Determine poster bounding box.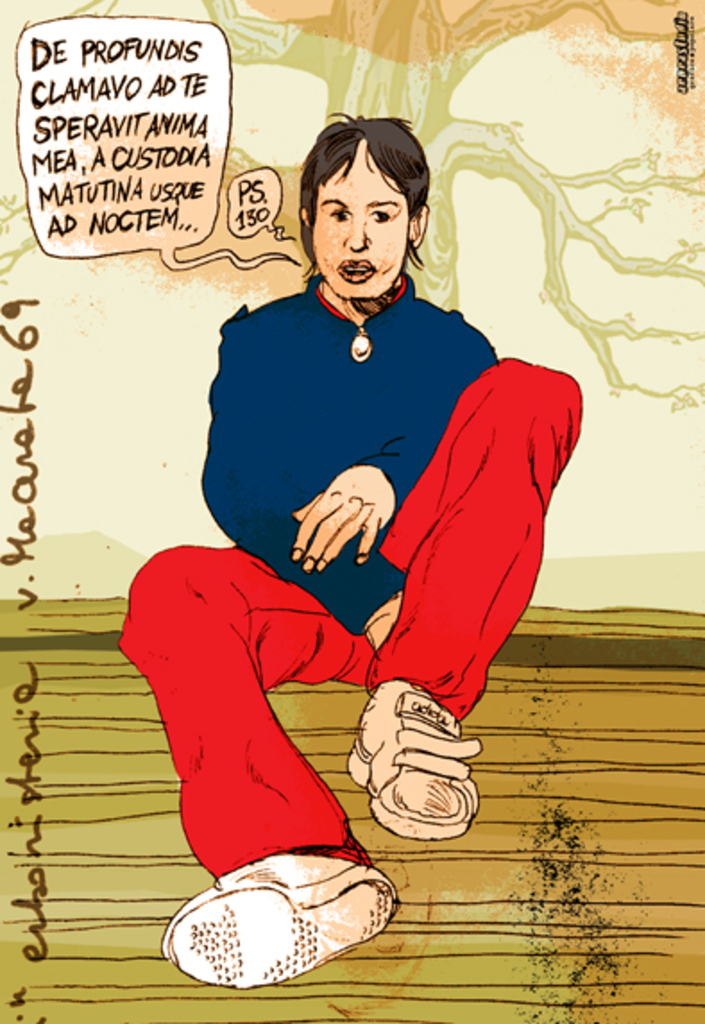
Determined: 0, 0, 703, 1022.
